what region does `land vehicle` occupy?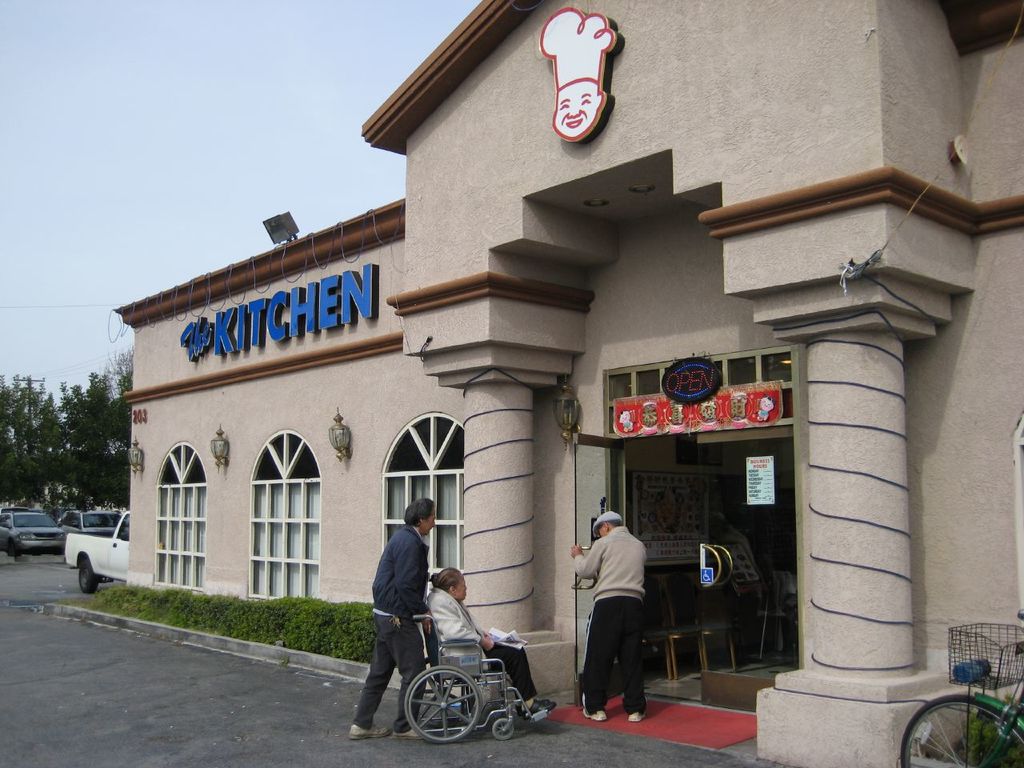
(left=57, top=509, right=129, bottom=538).
